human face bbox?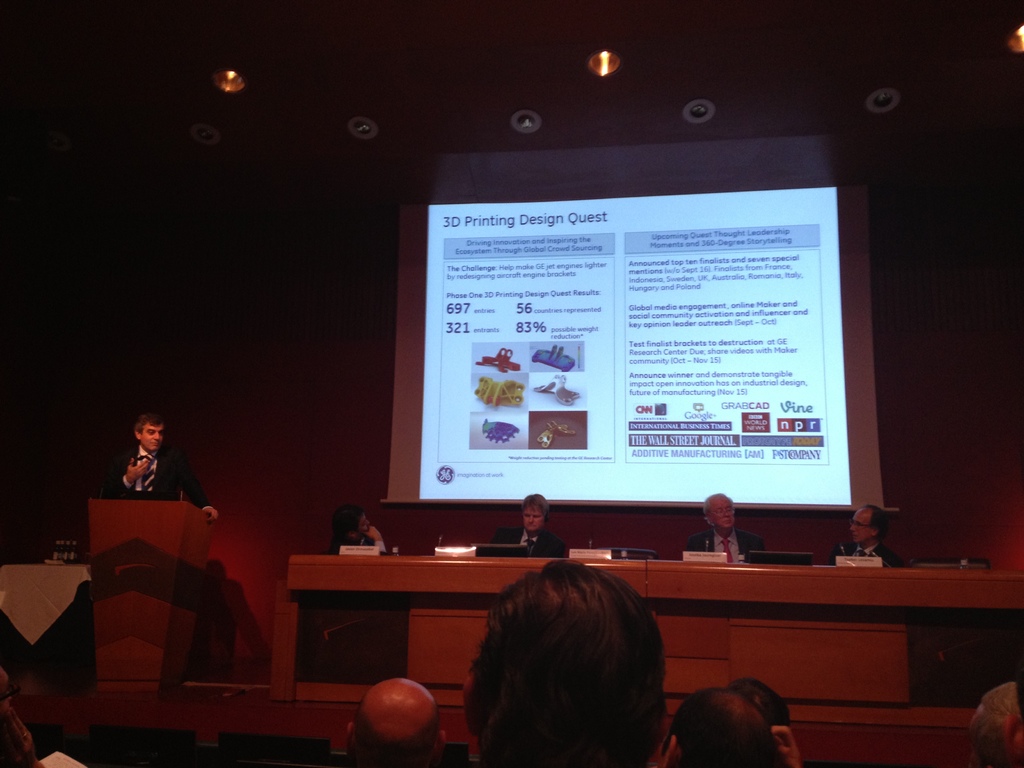
locate(853, 514, 869, 542)
